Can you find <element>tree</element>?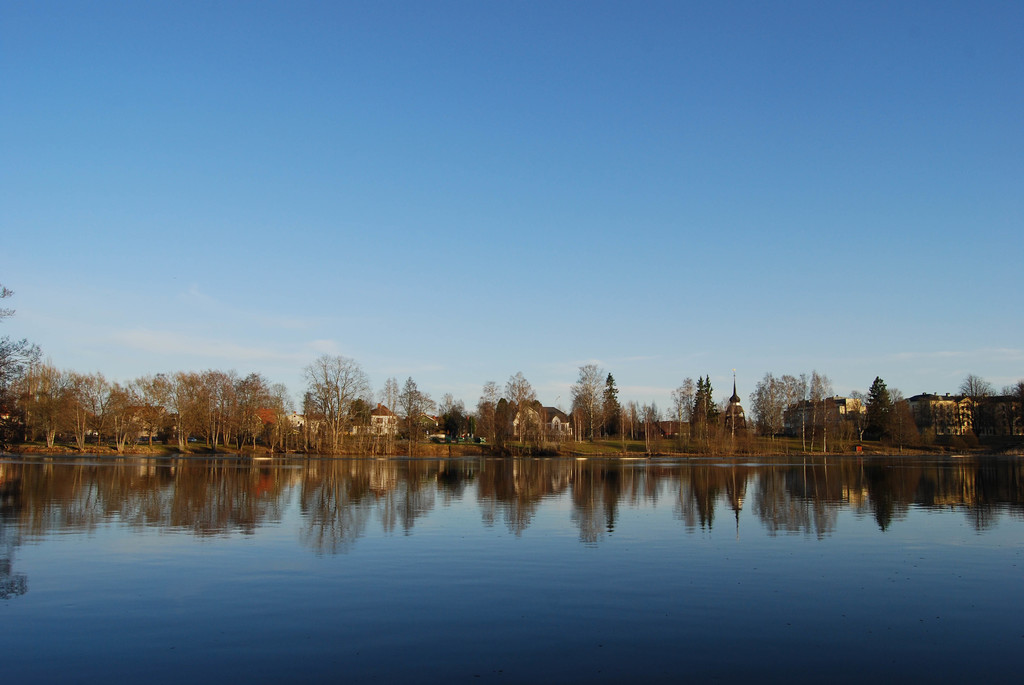
Yes, bounding box: {"x1": 504, "y1": 398, "x2": 518, "y2": 429}.
